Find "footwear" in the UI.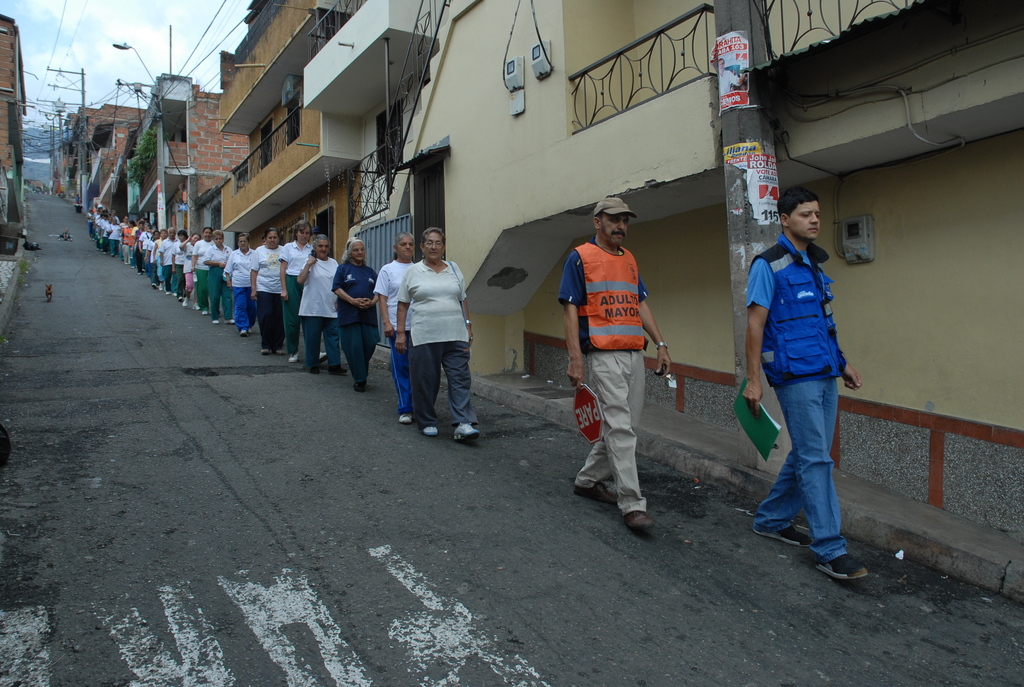
UI element at (left=317, top=347, right=325, bottom=361).
